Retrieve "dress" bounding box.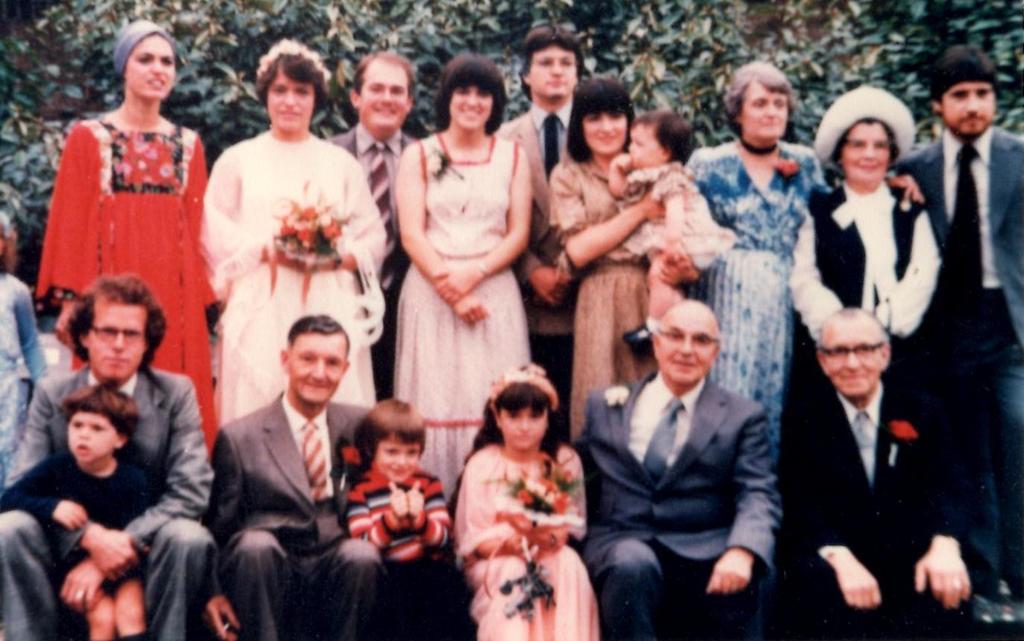
Bounding box: region(201, 133, 388, 430).
